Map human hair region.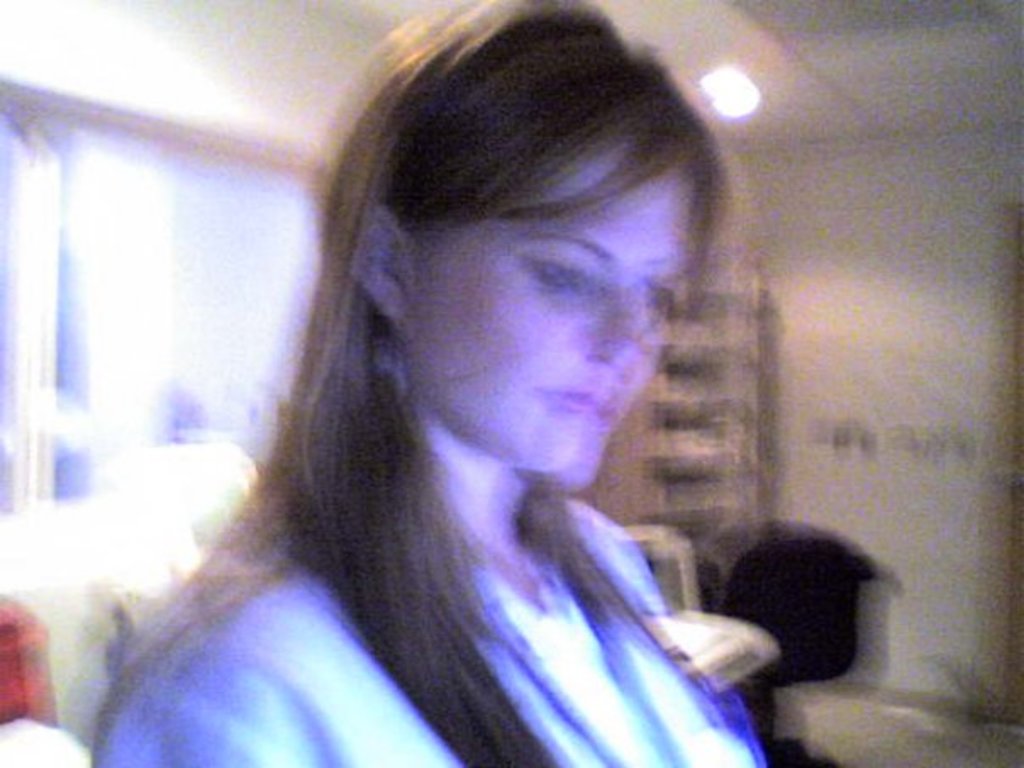
Mapped to [110, 0, 797, 767].
